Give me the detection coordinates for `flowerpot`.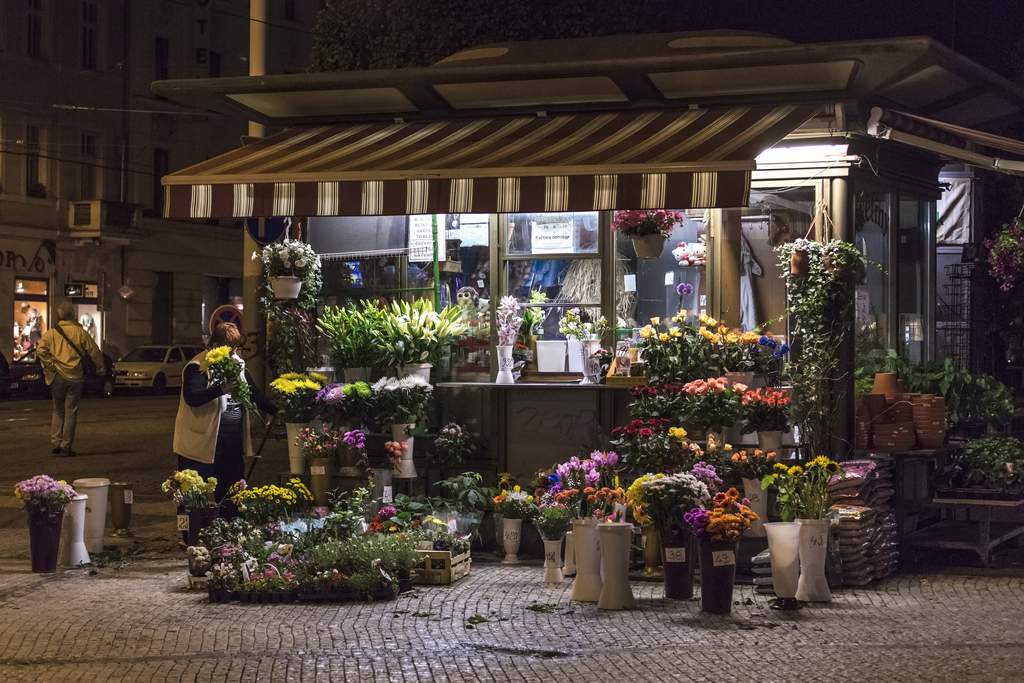
{"x1": 21, "y1": 493, "x2": 68, "y2": 568}.
